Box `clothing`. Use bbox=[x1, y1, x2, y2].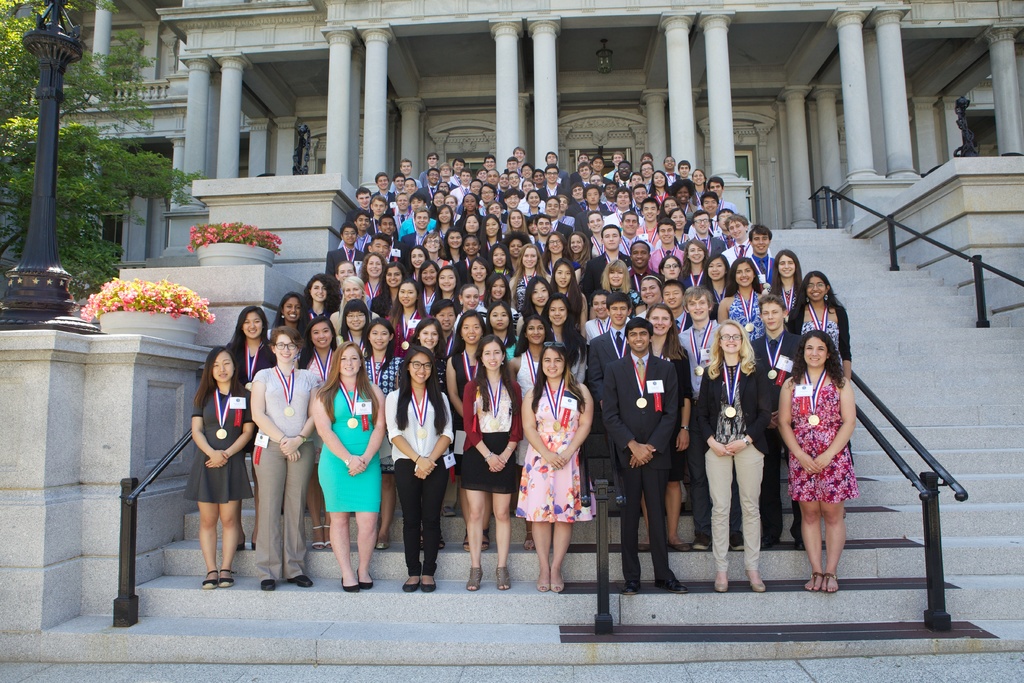
bbox=[412, 183, 440, 200].
